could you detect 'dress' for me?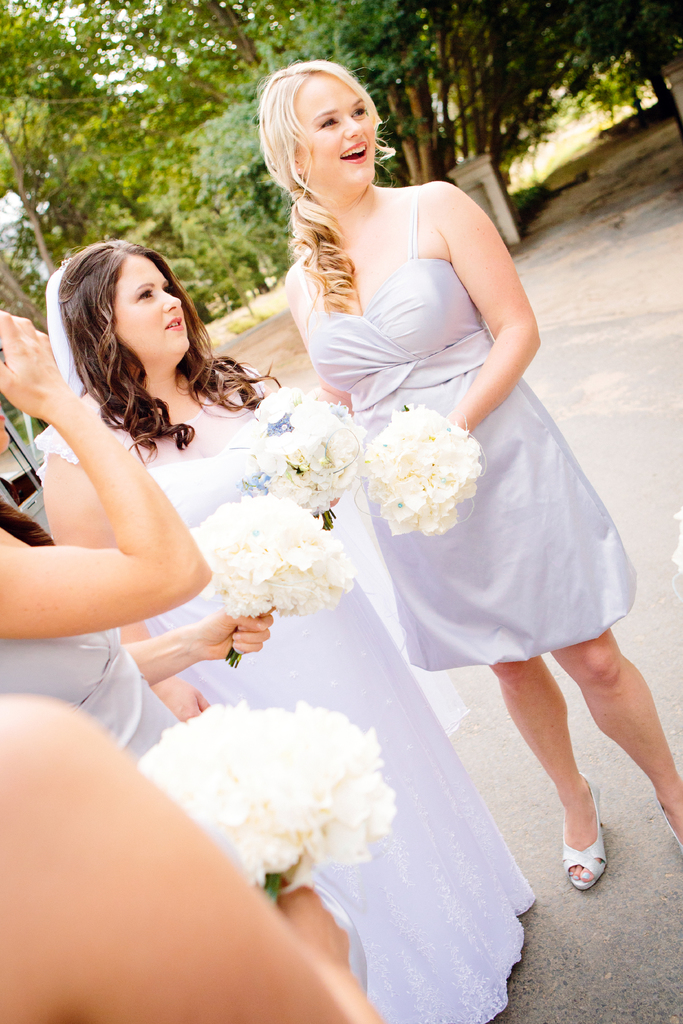
Detection result: x1=363 y1=166 x2=632 y2=681.
